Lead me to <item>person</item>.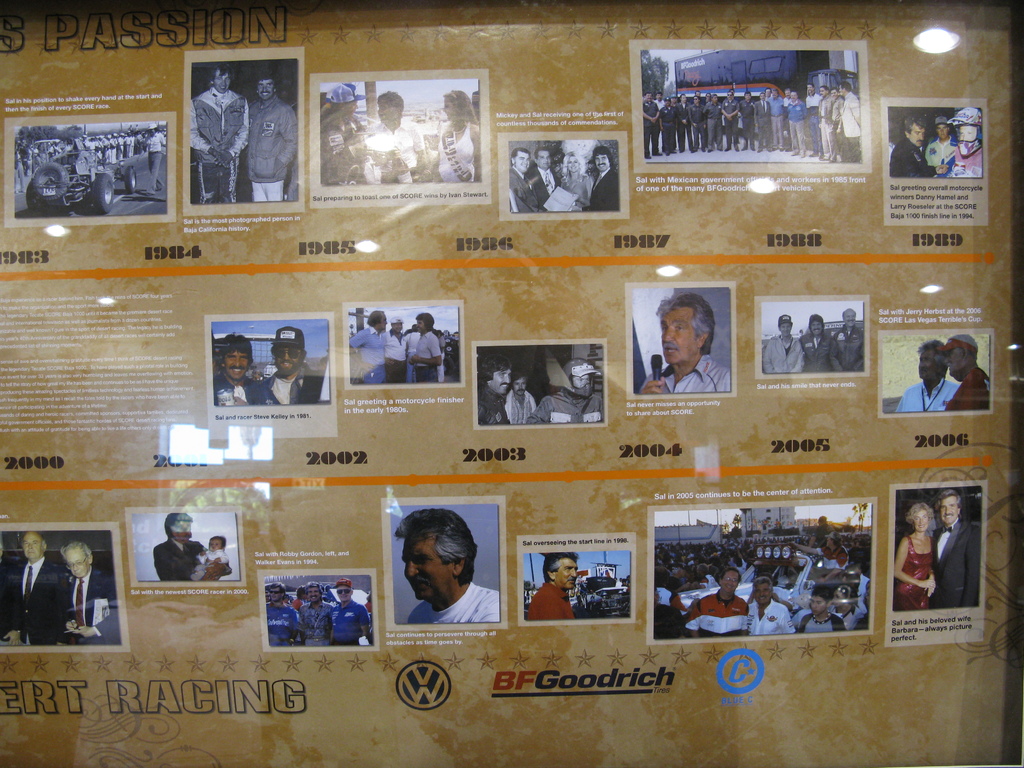
Lead to box=[249, 73, 296, 202].
